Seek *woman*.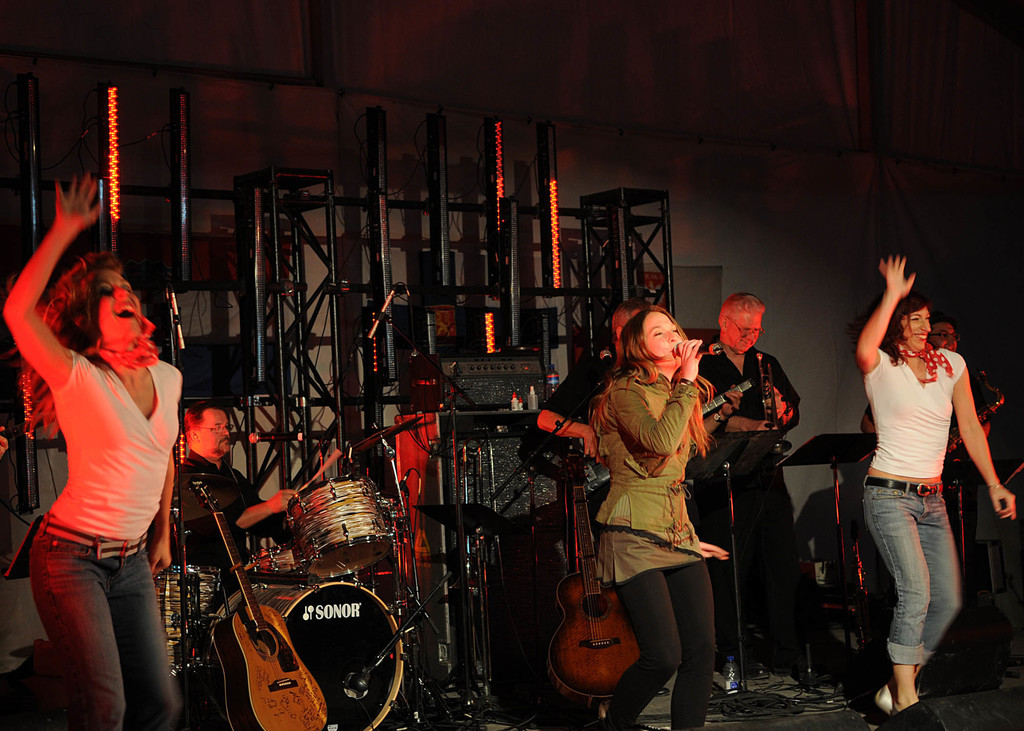
{"x1": 598, "y1": 309, "x2": 732, "y2": 730}.
